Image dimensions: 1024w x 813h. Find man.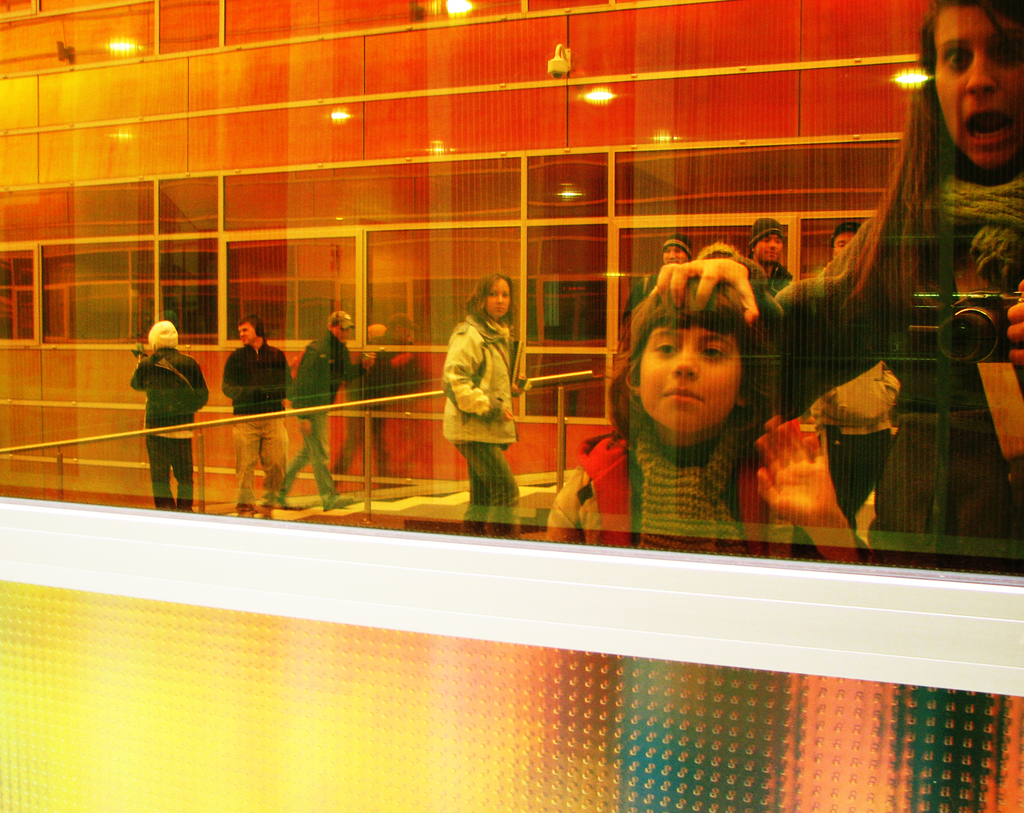
{"x1": 127, "y1": 318, "x2": 208, "y2": 507}.
